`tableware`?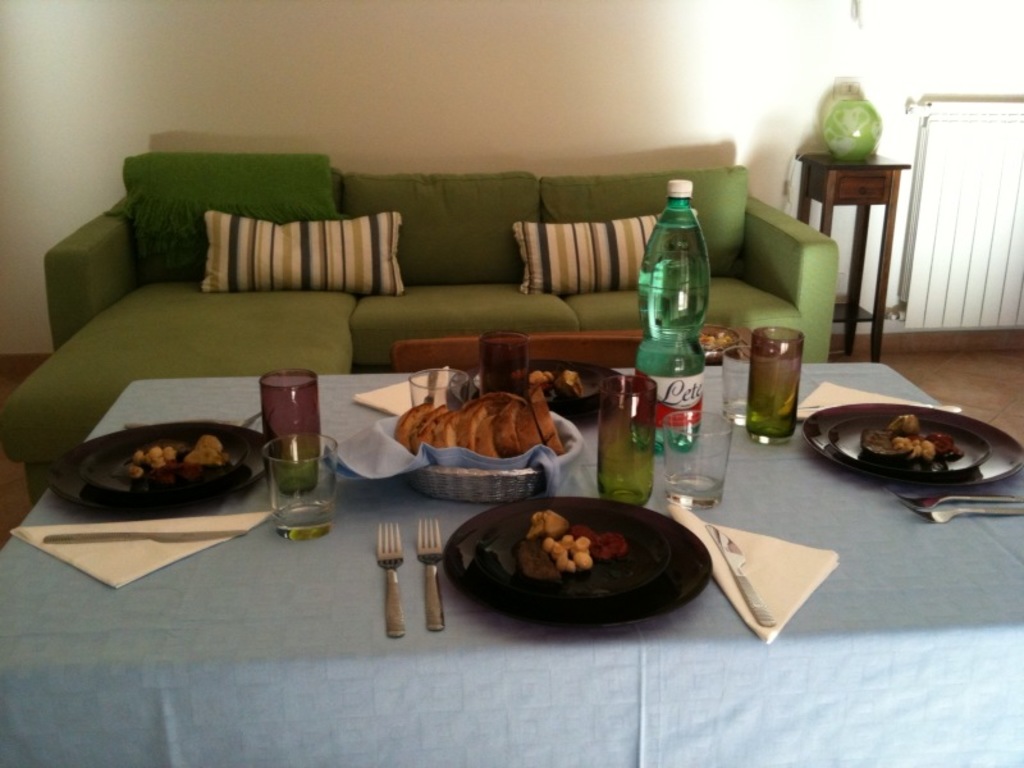
<bbox>40, 530, 246, 545</bbox>
